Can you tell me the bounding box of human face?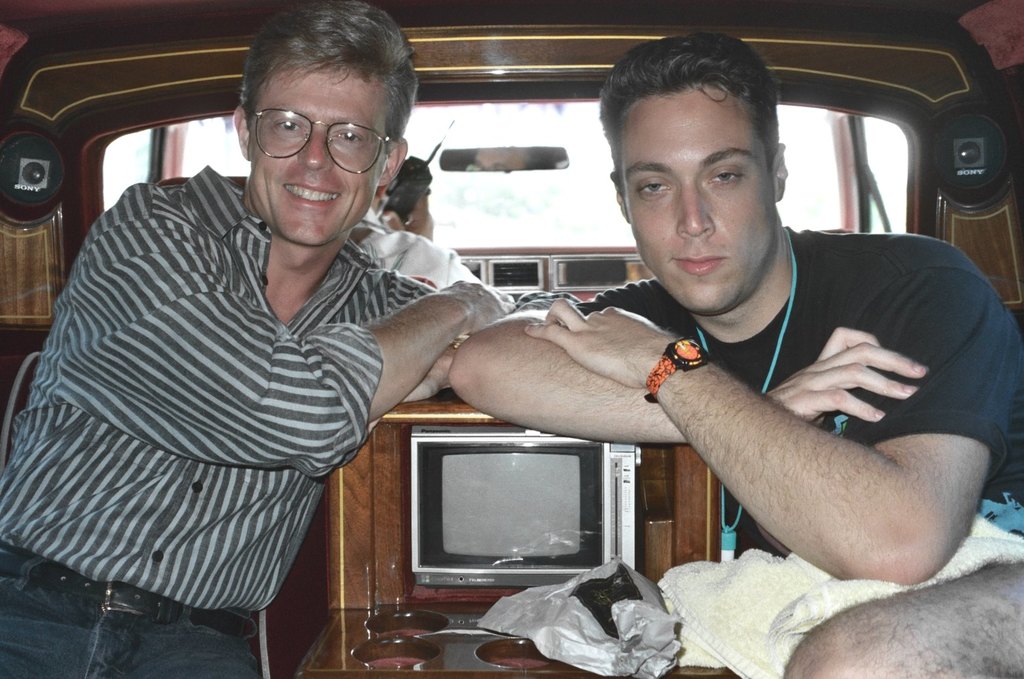
[left=244, top=66, right=390, bottom=250].
